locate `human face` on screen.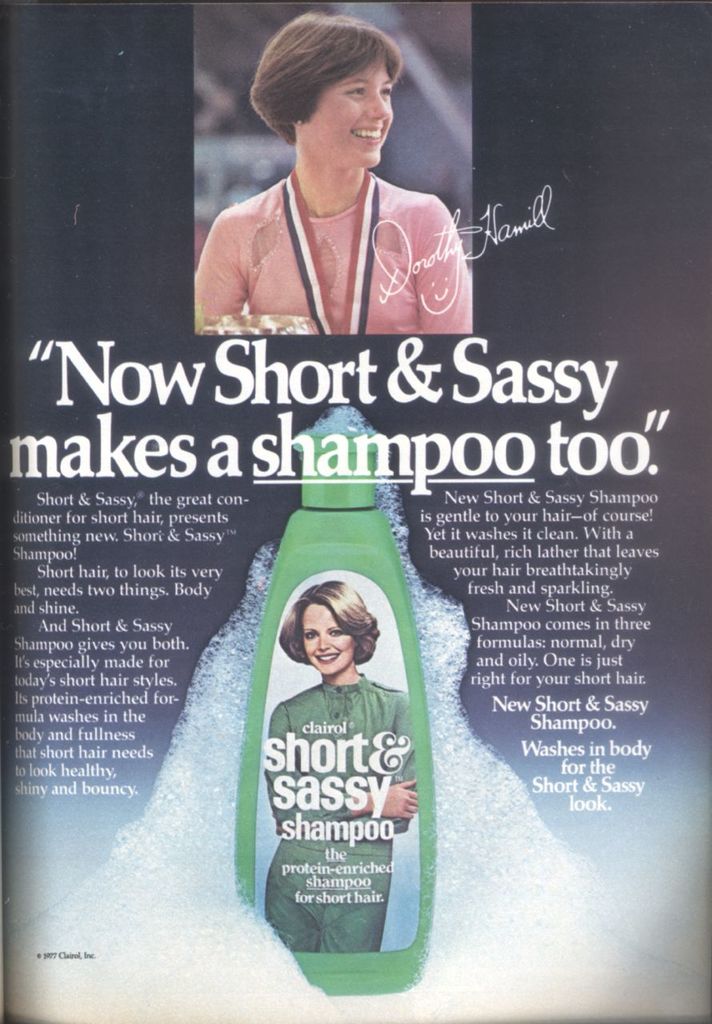
On screen at (x1=307, y1=68, x2=392, y2=165).
